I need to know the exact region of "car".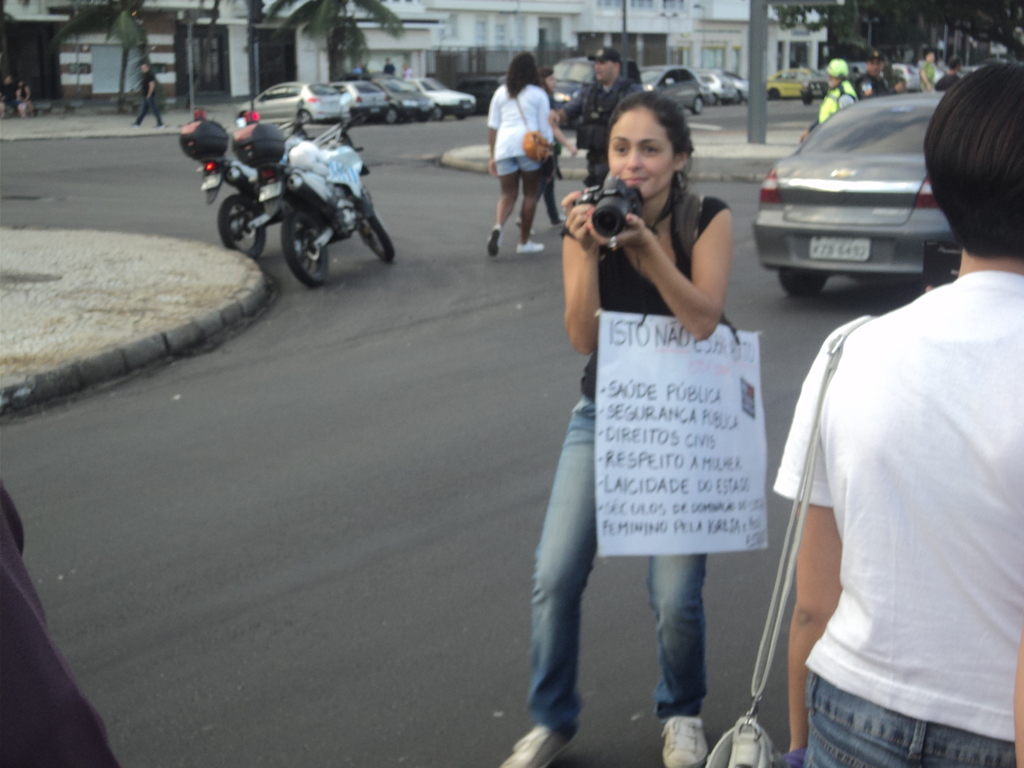
Region: [768,67,805,98].
